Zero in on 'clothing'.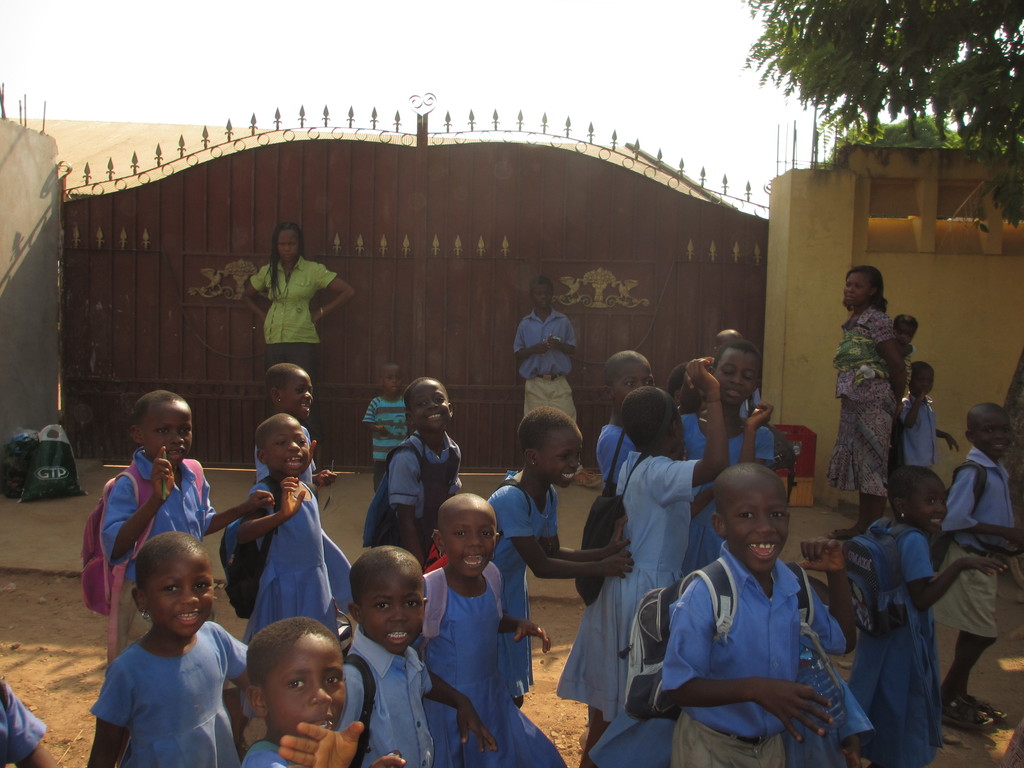
Zeroed in: 819 308 899 500.
